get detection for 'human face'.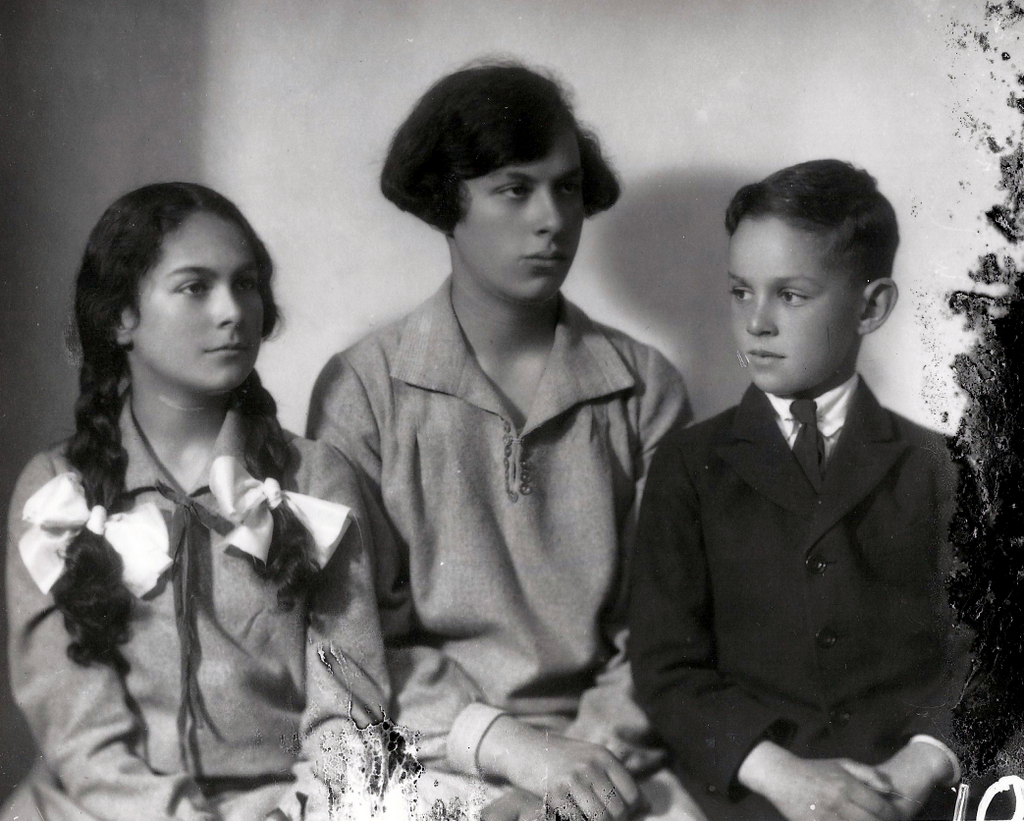
Detection: (128,211,270,392).
